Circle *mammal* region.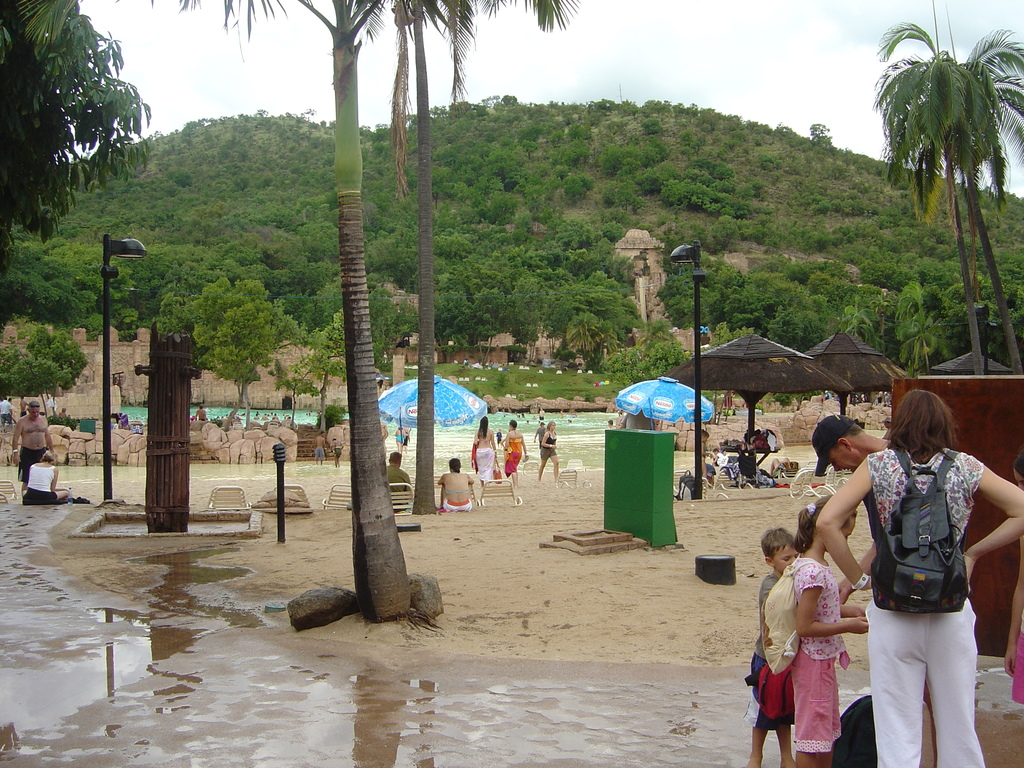
Region: 824,388,830,398.
